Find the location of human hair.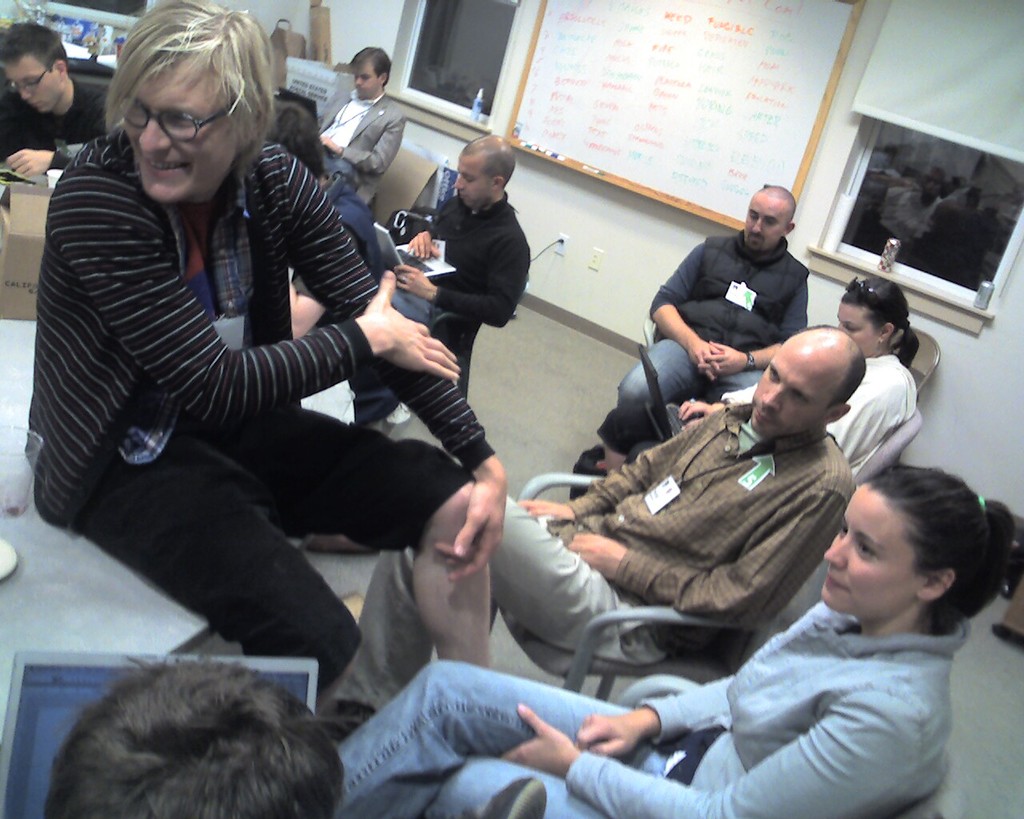
Location: box=[824, 453, 1003, 677].
